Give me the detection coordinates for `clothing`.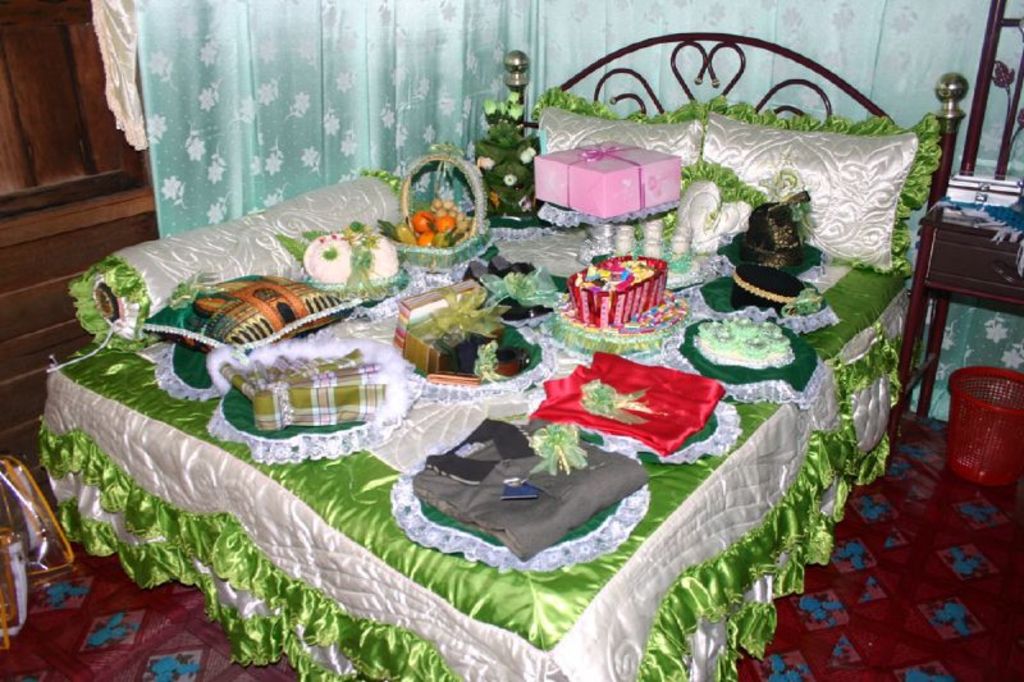
x1=207 y1=334 x2=412 y2=434.
